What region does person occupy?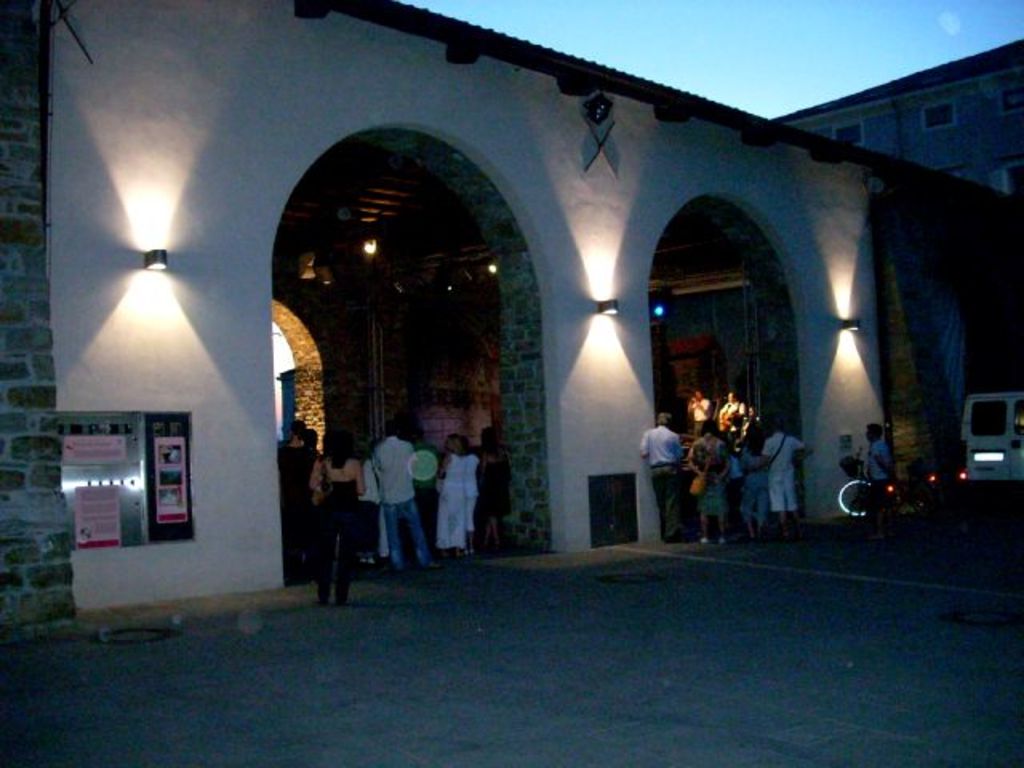
left=368, top=418, right=435, bottom=574.
